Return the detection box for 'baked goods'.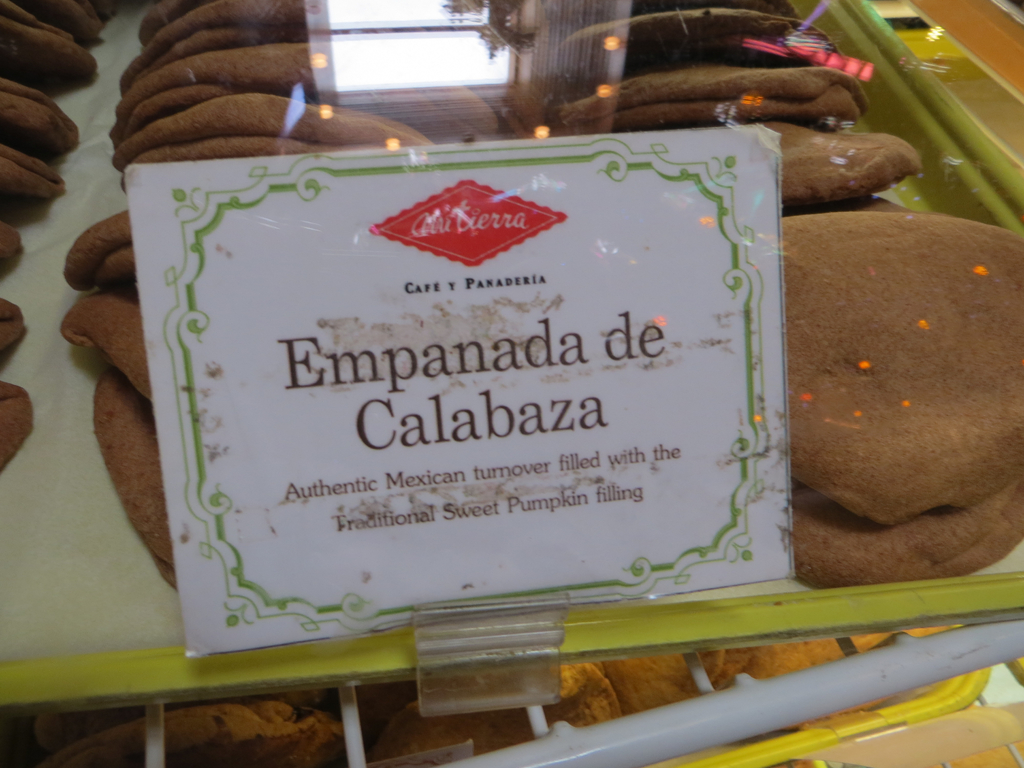
pyautogui.locateOnScreen(0, 376, 38, 472).
